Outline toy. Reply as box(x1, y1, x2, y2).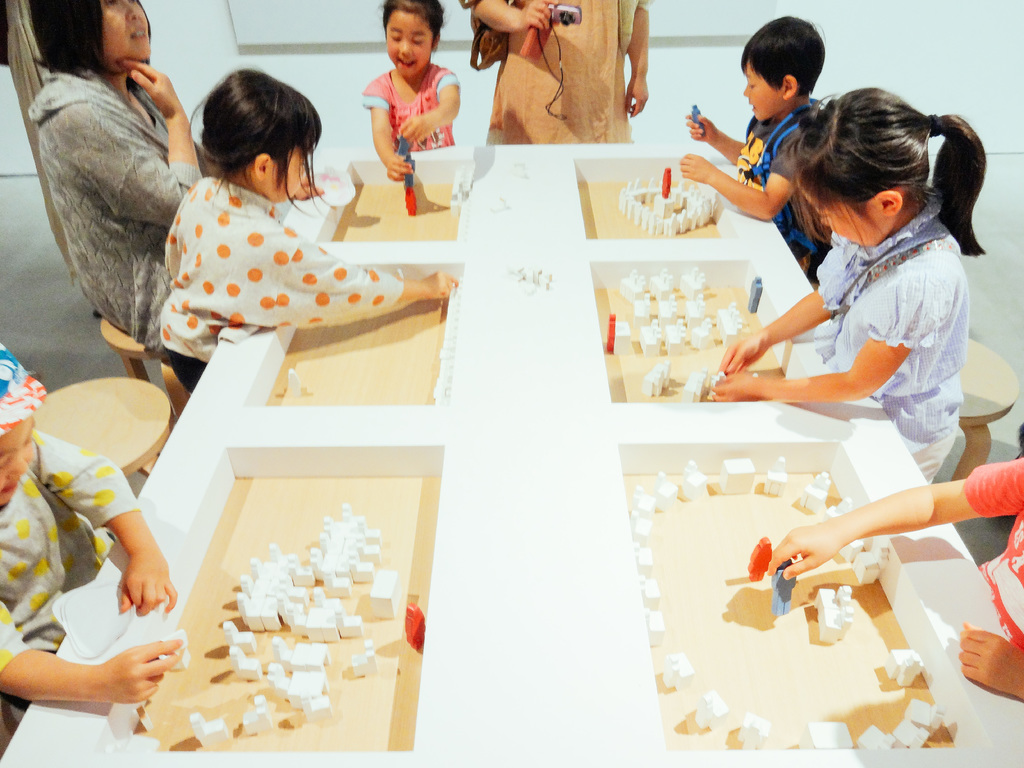
box(854, 724, 898, 749).
